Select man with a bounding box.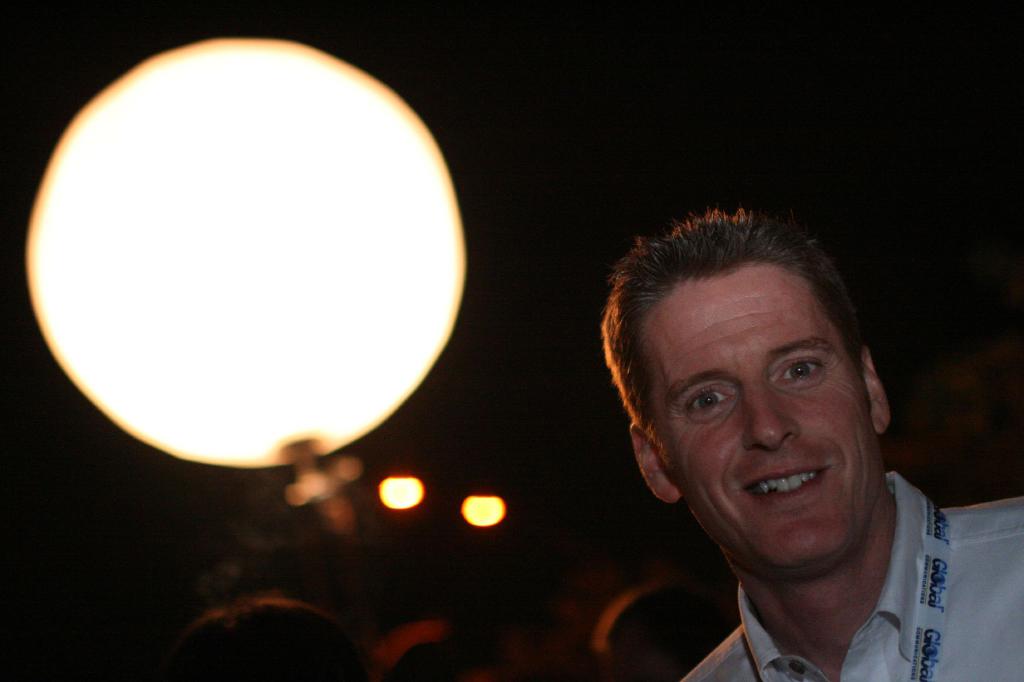
Rect(518, 203, 1020, 681).
